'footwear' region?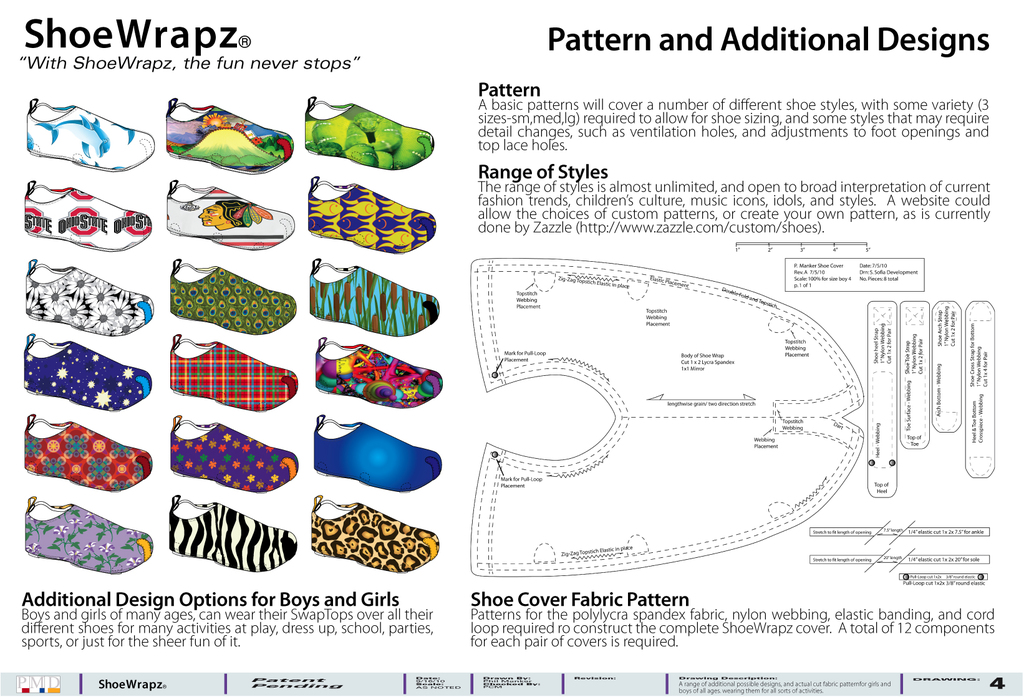
{"left": 309, "top": 414, "right": 443, "bottom": 493}
